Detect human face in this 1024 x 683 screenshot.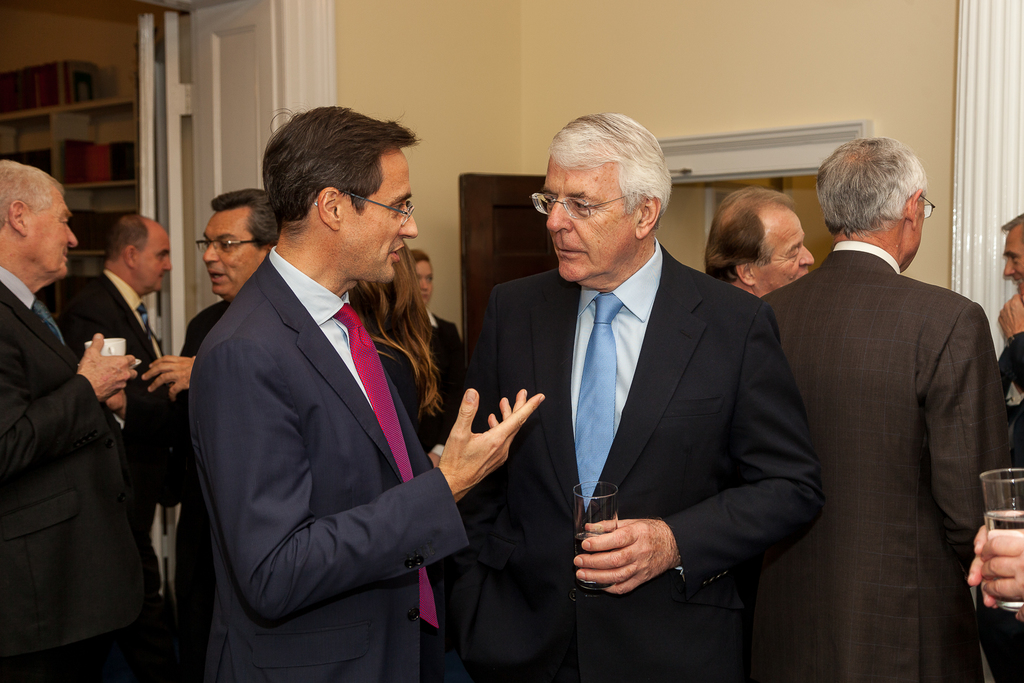
Detection: region(413, 260, 431, 303).
